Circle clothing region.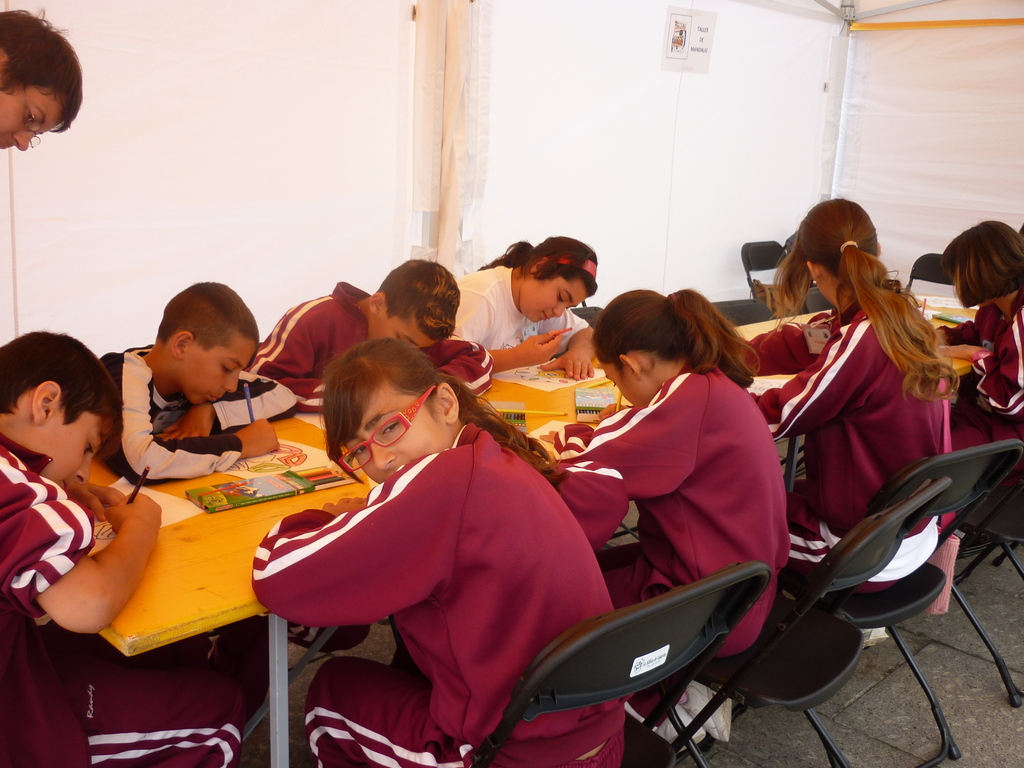
Region: bbox(0, 433, 237, 767).
